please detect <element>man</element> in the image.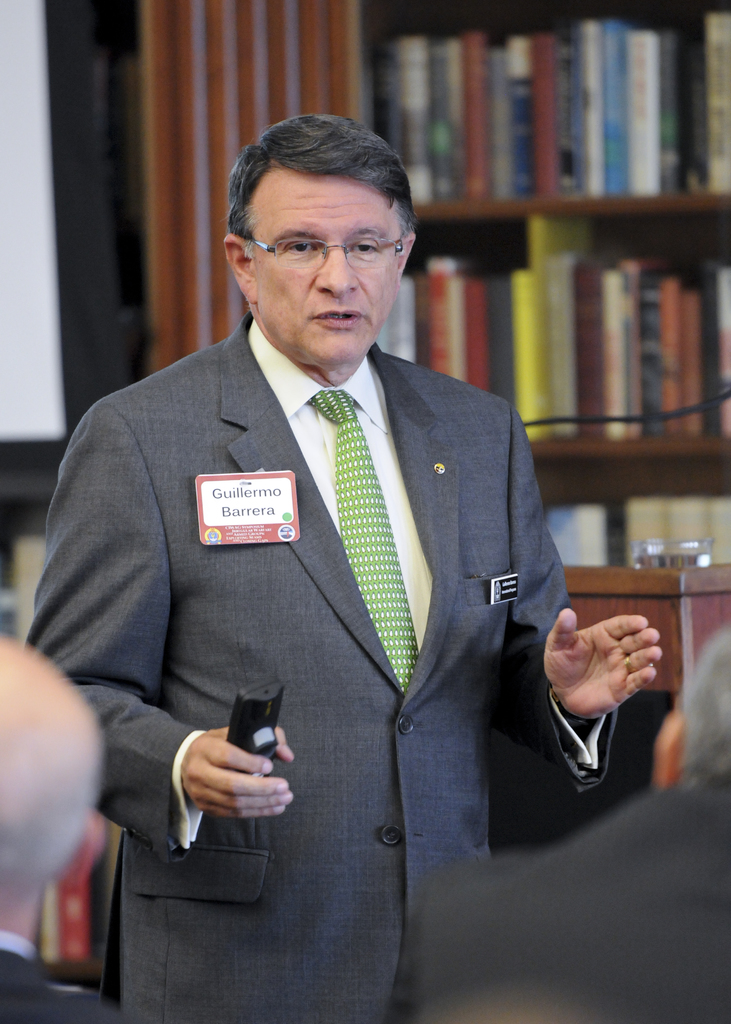
<bbox>406, 630, 730, 1023</bbox>.
